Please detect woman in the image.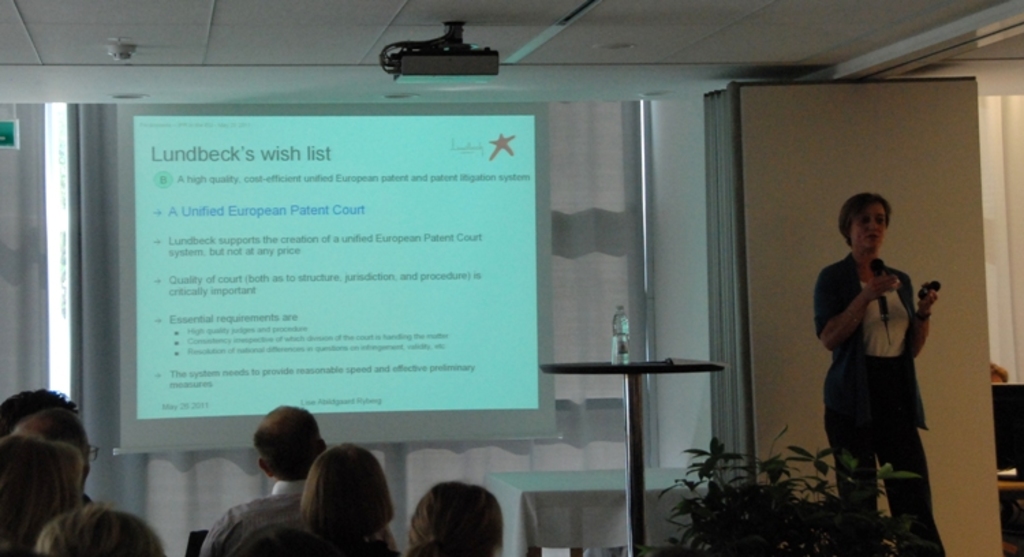
crop(815, 191, 952, 556).
